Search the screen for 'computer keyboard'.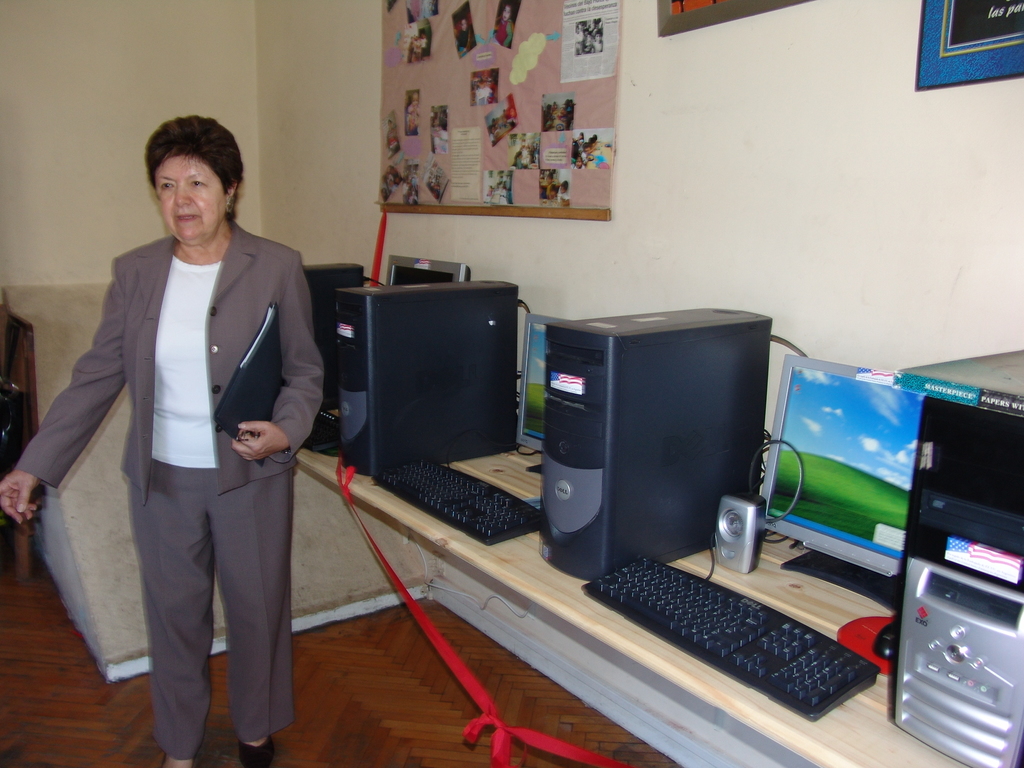
Found at bbox=[579, 554, 882, 718].
